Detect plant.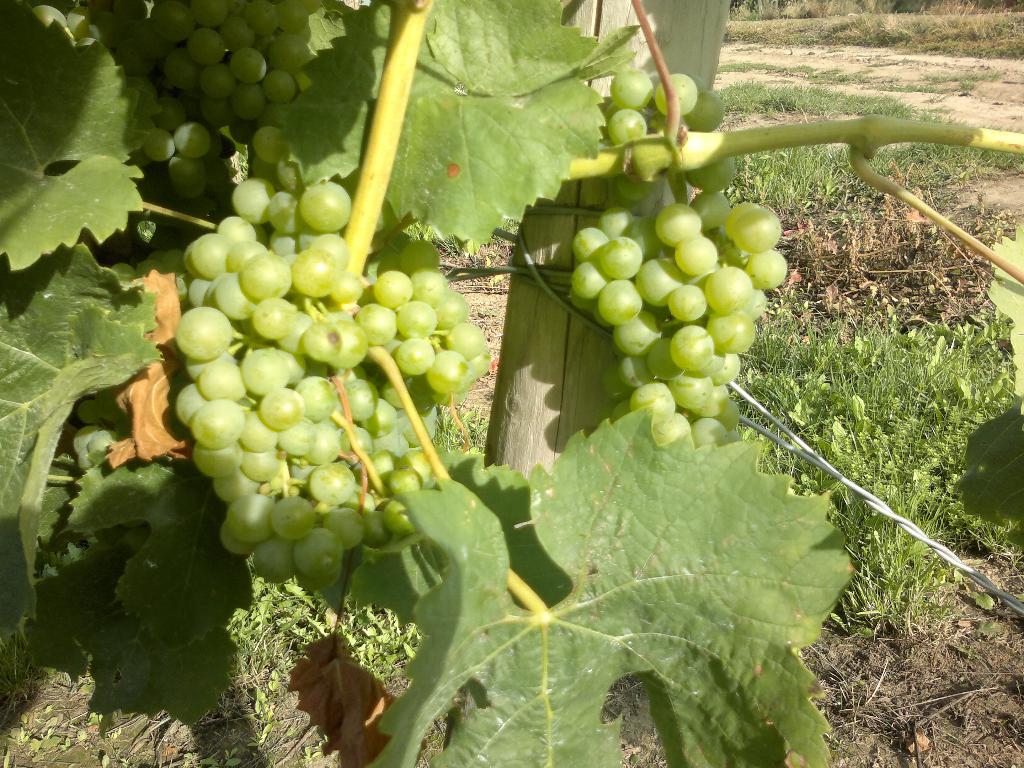
Detected at bbox(63, 3, 957, 740).
